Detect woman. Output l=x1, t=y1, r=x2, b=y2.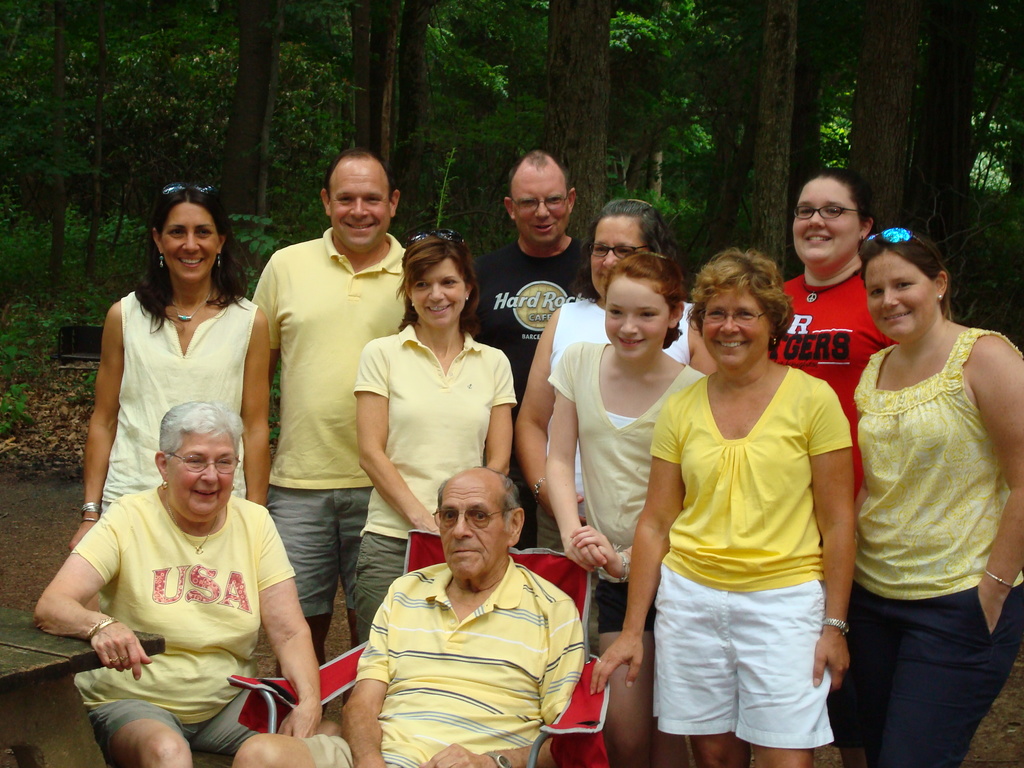
l=550, t=255, r=705, b=767.
